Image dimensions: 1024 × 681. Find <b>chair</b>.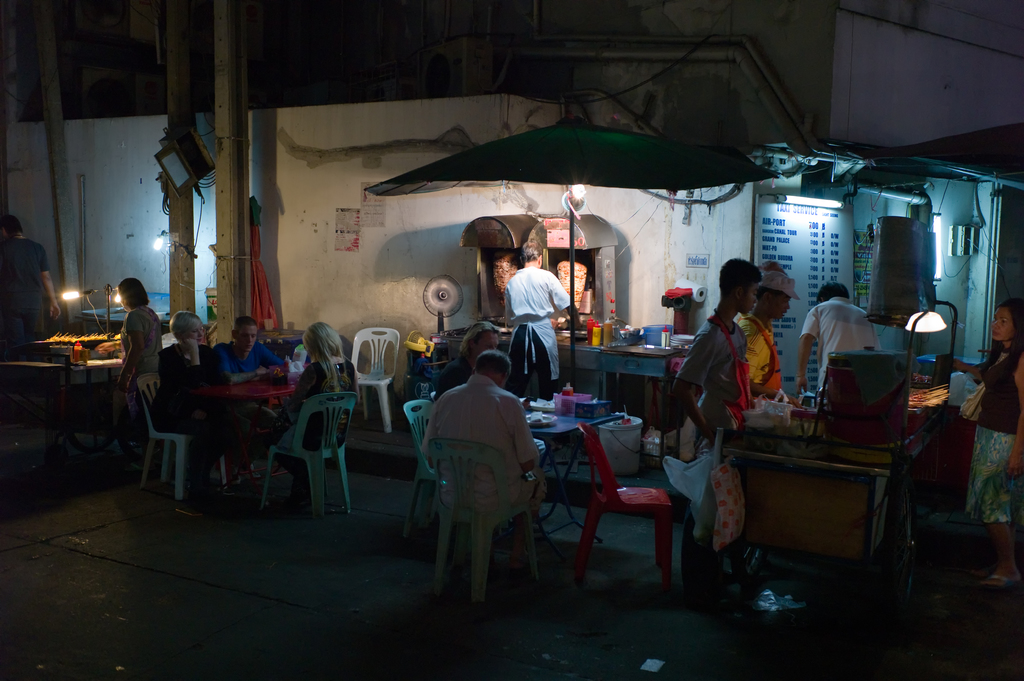
rect(564, 410, 703, 608).
